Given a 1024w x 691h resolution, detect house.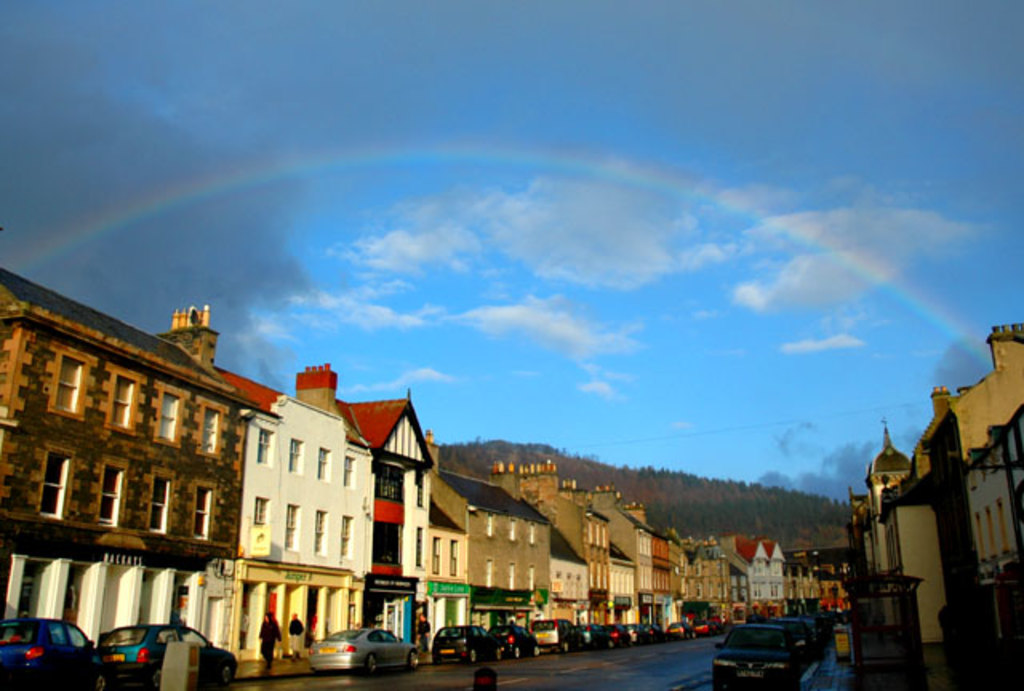
locate(667, 526, 693, 611).
